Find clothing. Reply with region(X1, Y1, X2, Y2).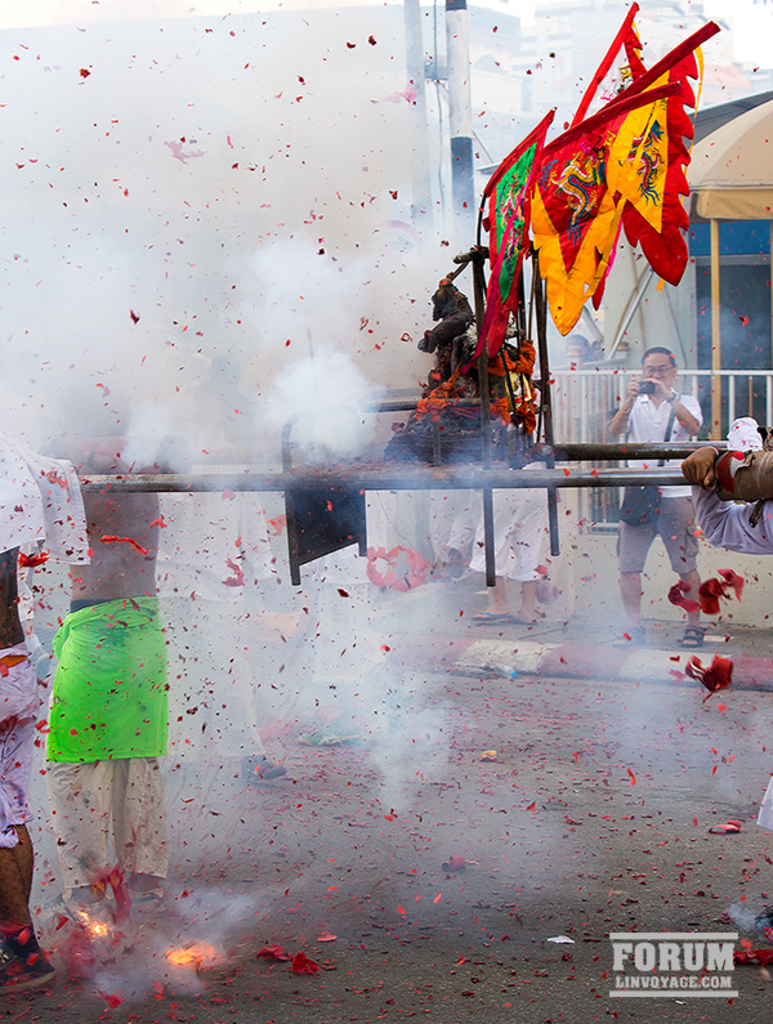
region(0, 429, 88, 854).
